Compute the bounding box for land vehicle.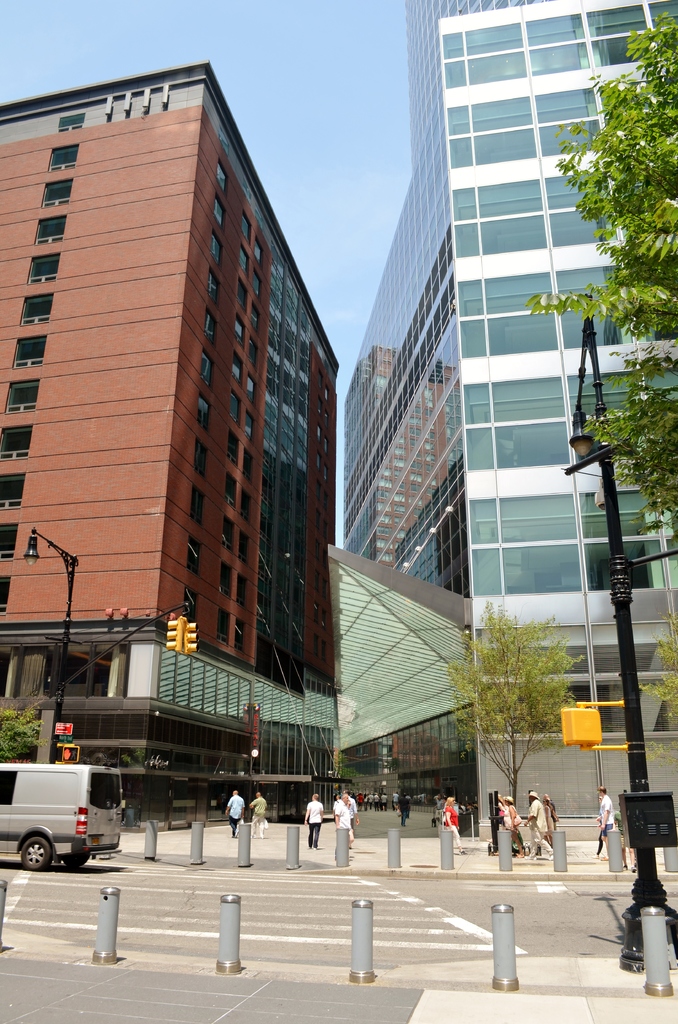
bbox=[6, 751, 118, 874].
